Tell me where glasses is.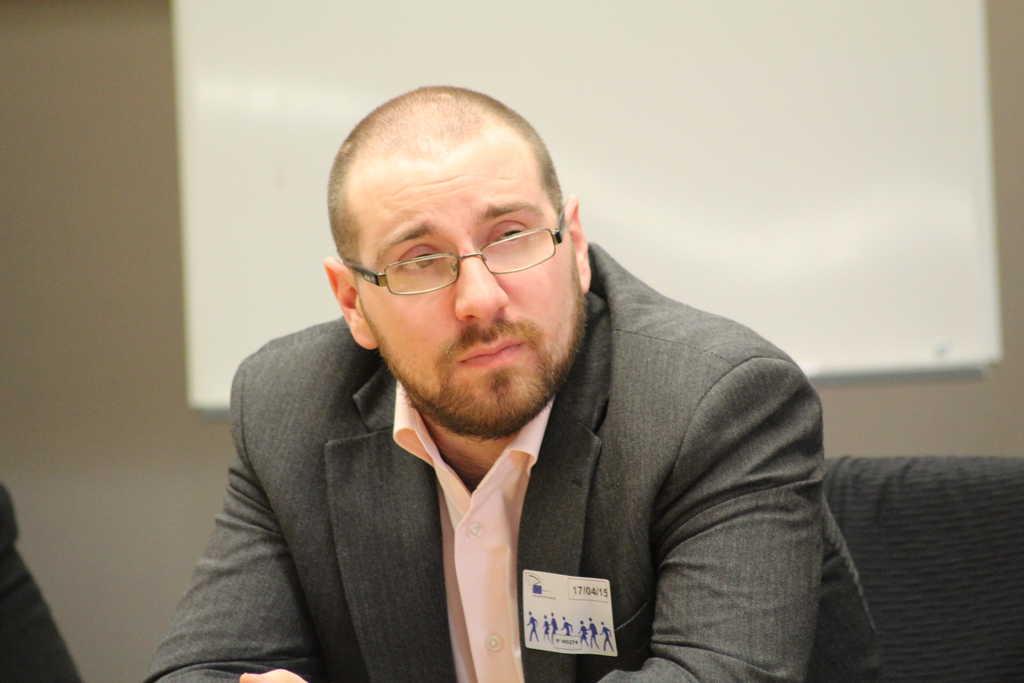
glasses is at locate(340, 202, 566, 300).
